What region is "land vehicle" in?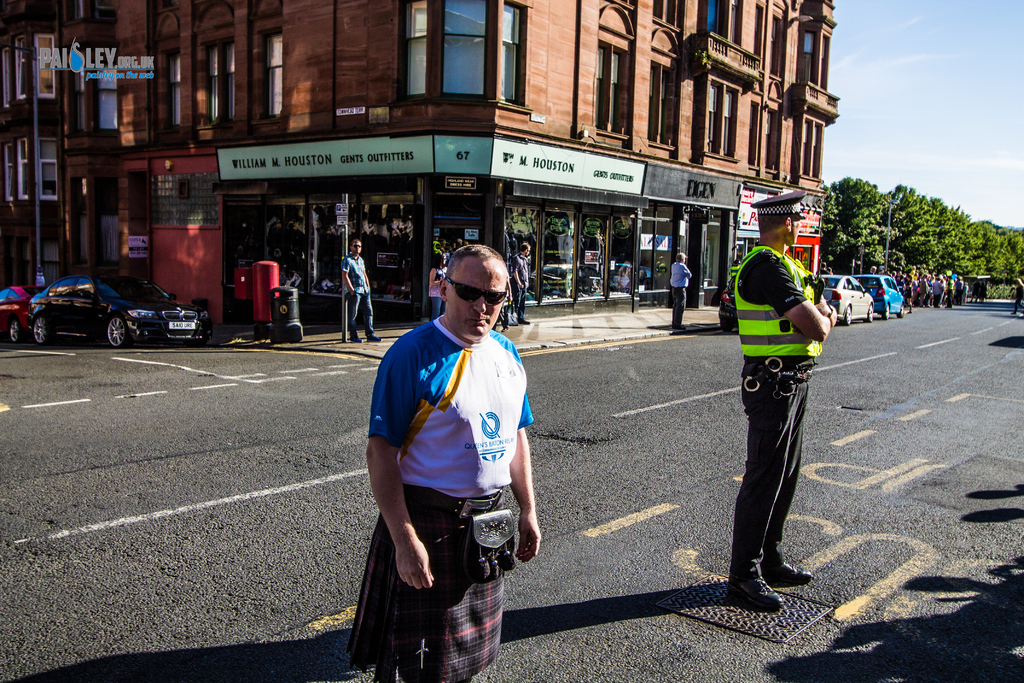
[left=30, top=272, right=212, bottom=344].
